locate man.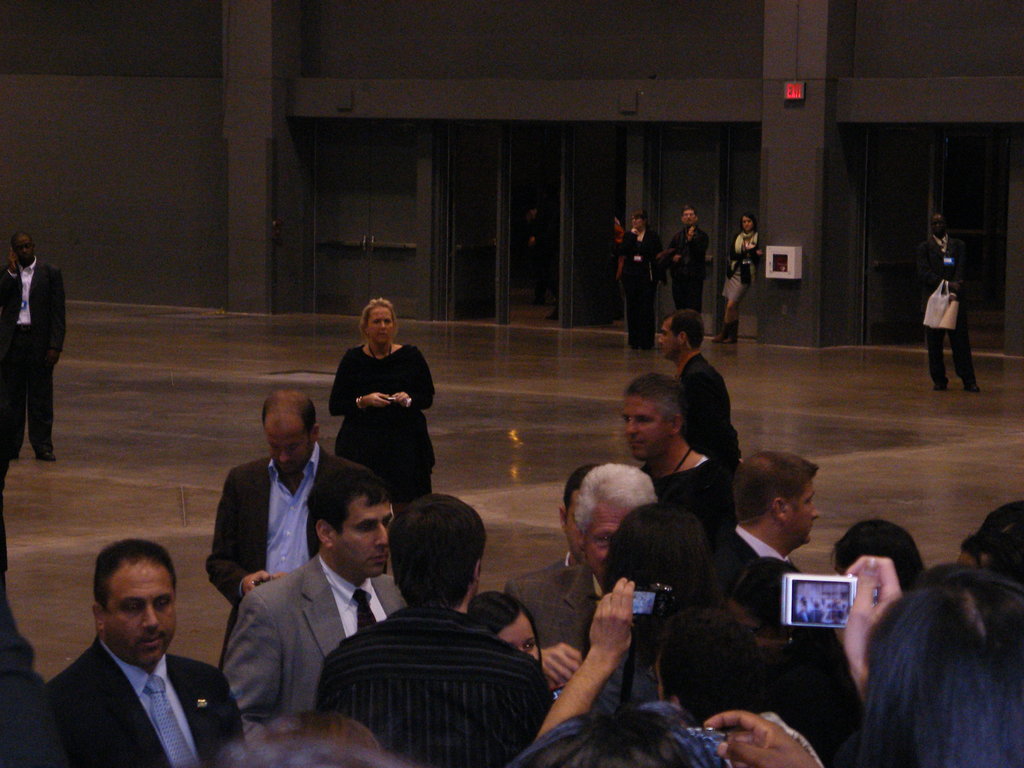
Bounding box: BBox(659, 308, 739, 464).
